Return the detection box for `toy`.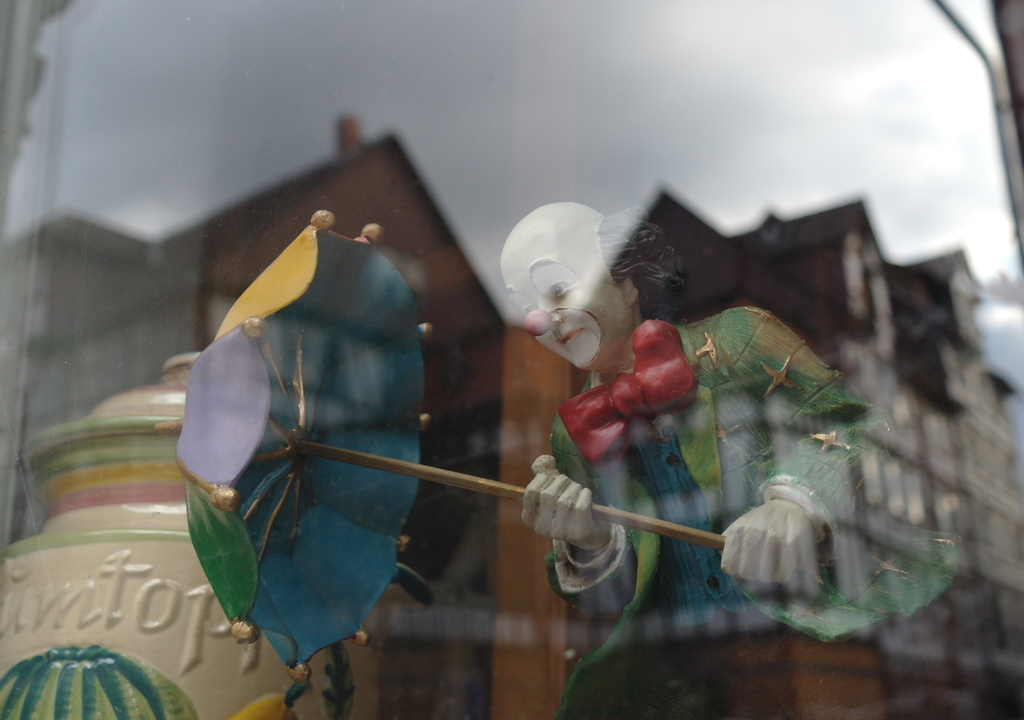
l=490, t=166, r=982, b=719.
